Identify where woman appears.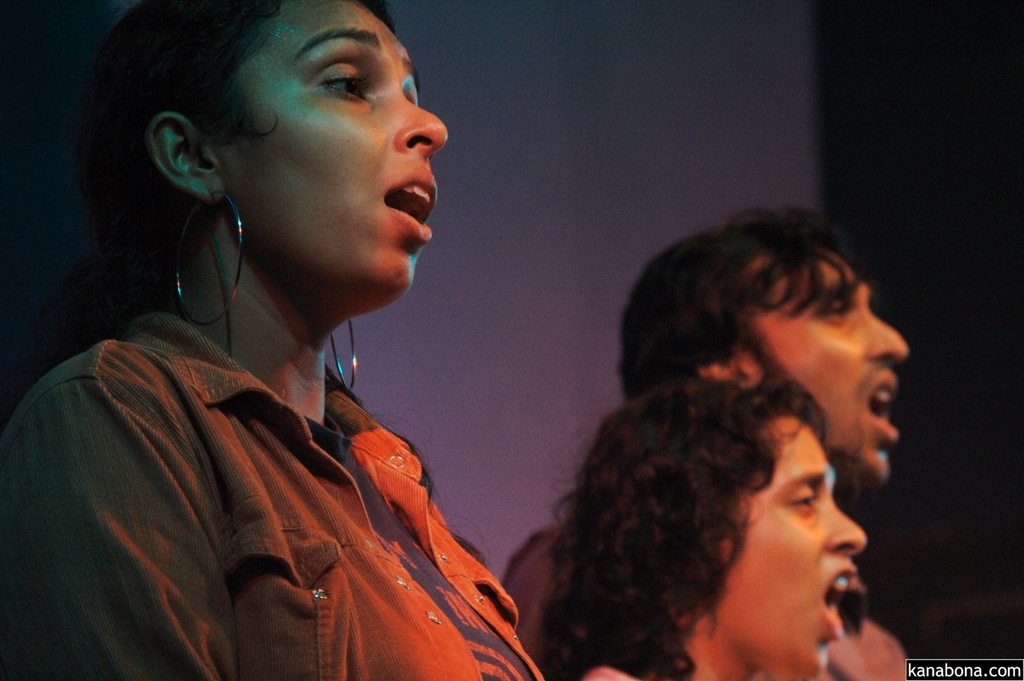
Appears at box=[10, 9, 584, 659].
